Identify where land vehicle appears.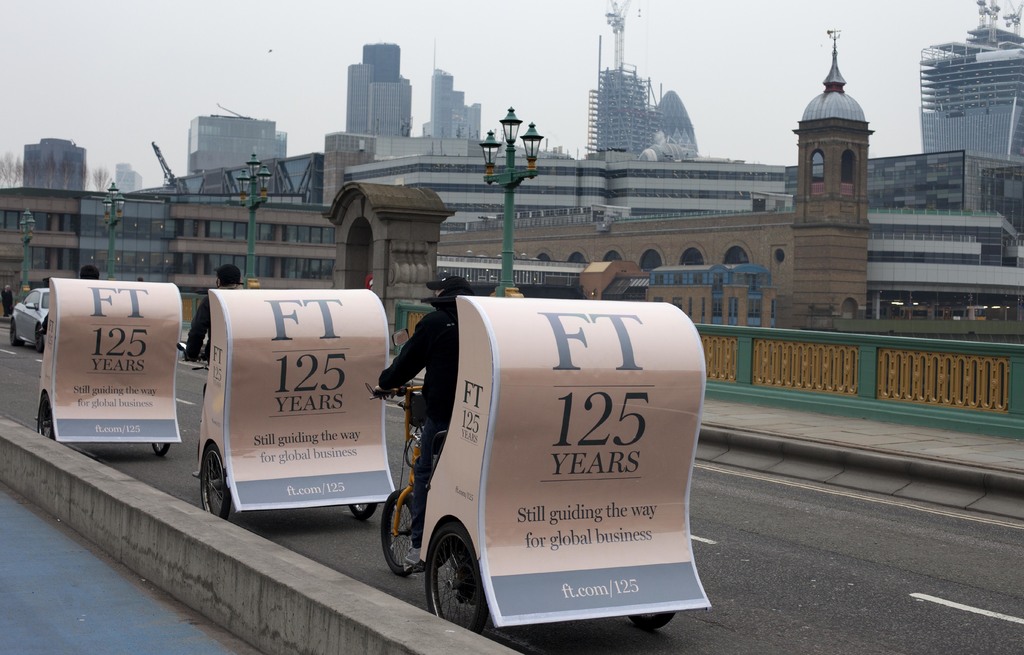
Appears at rect(33, 276, 185, 456).
